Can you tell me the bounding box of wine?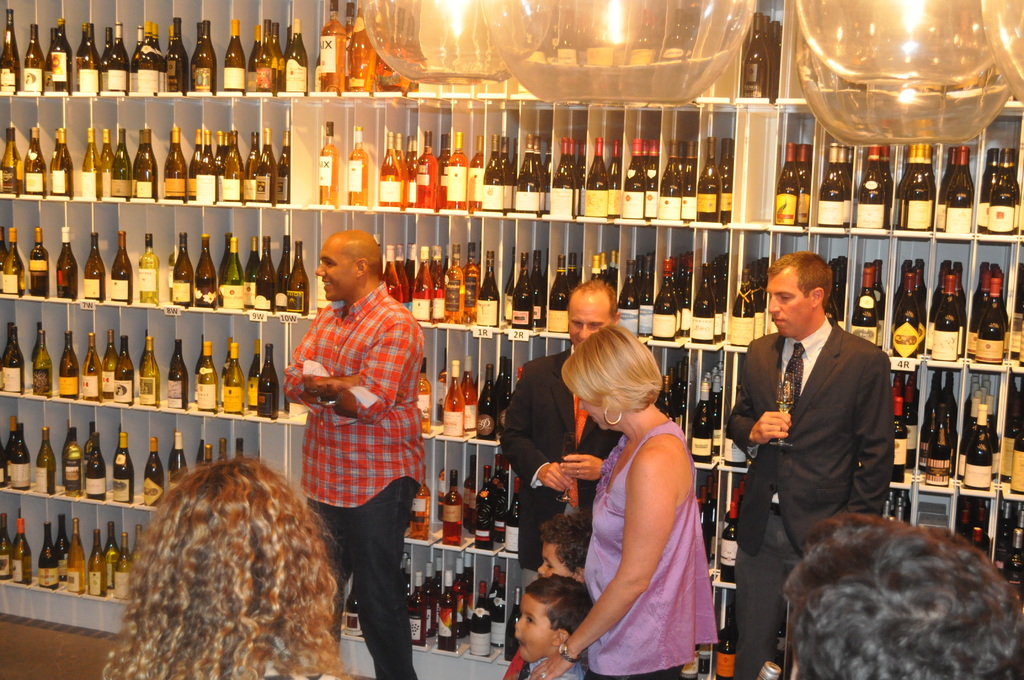
678, 139, 685, 166.
